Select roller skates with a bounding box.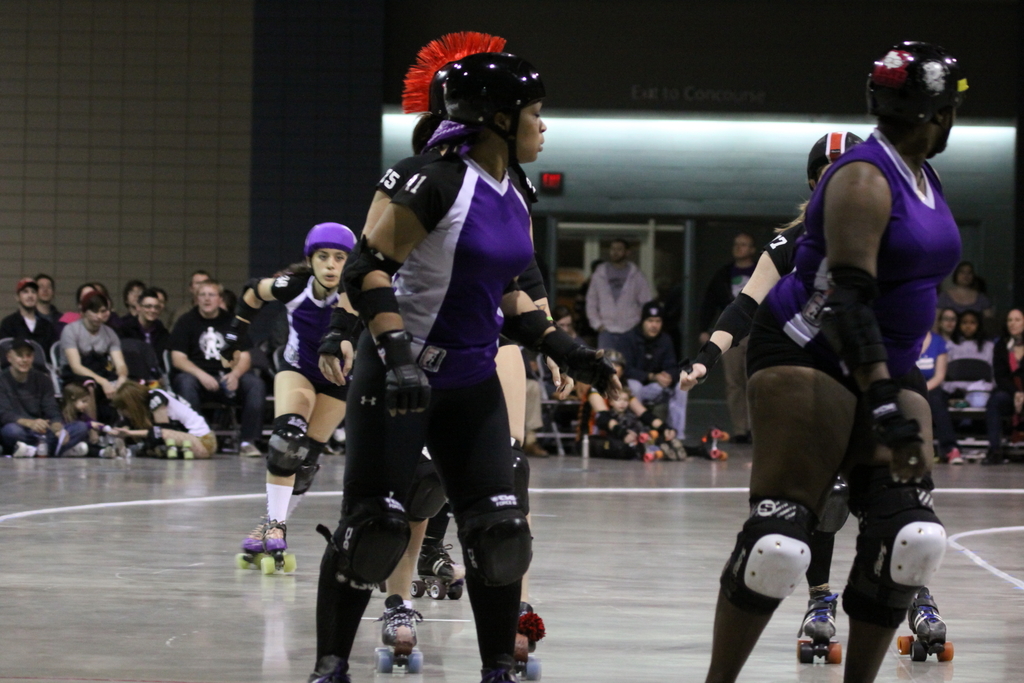
<box>700,427,730,461</box>.
